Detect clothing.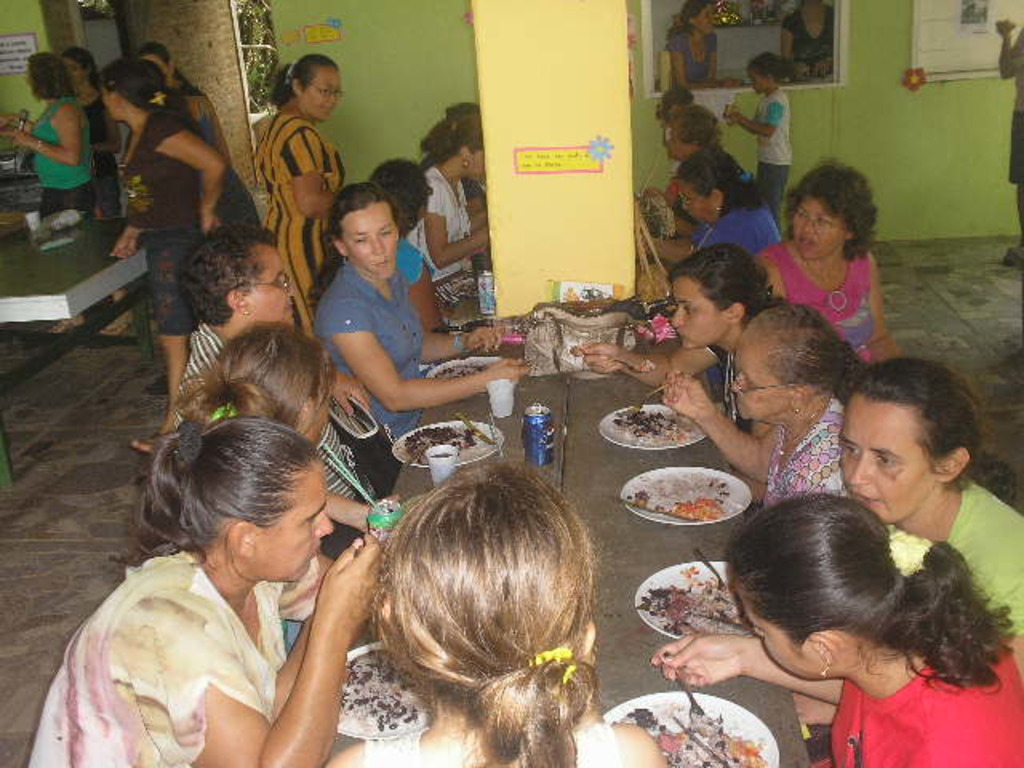
Detected at l=758, t=237, r=882, b=365.
